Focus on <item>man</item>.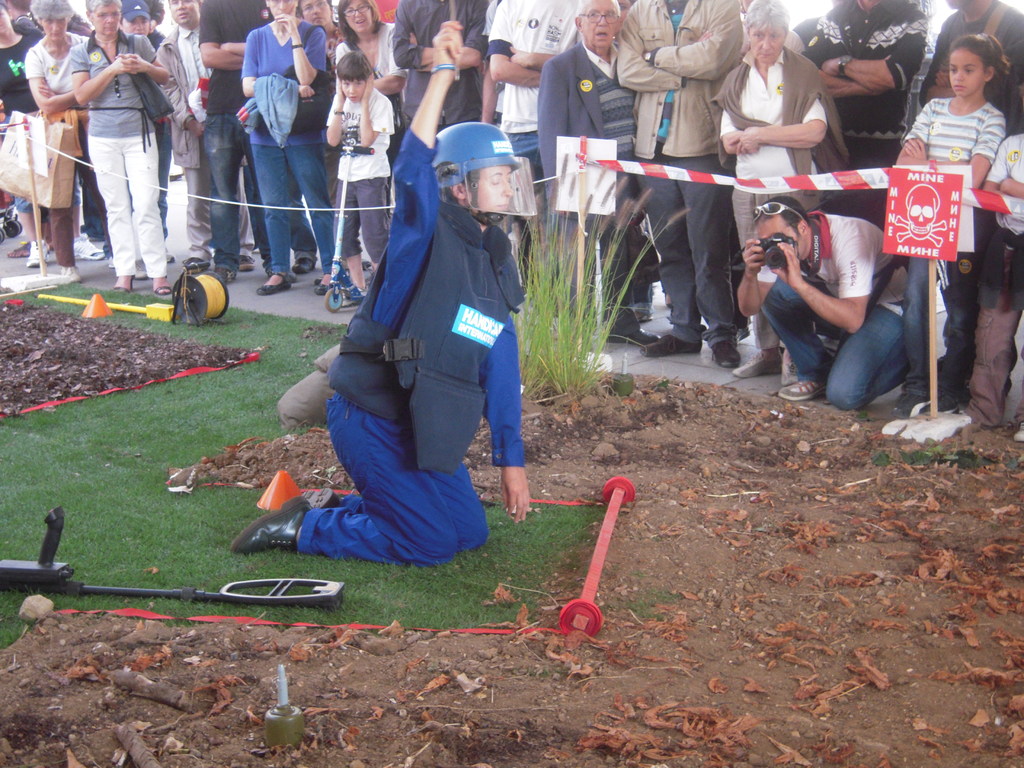
Focused at box(478, 0, 597, 182).
